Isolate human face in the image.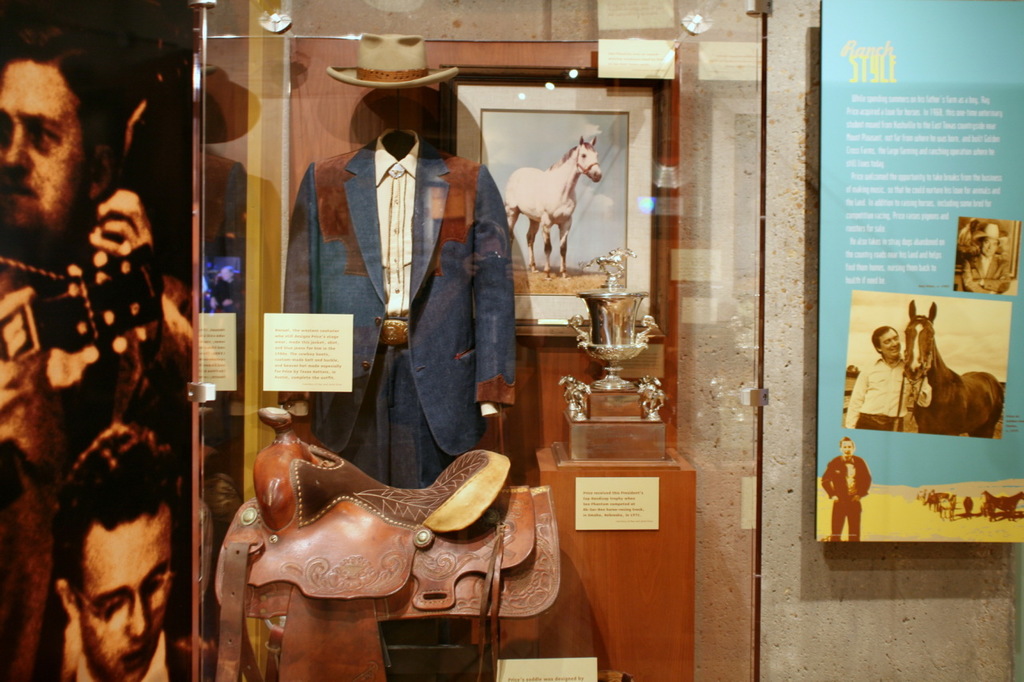
Isolated region: [77, 532, 168, 681].
